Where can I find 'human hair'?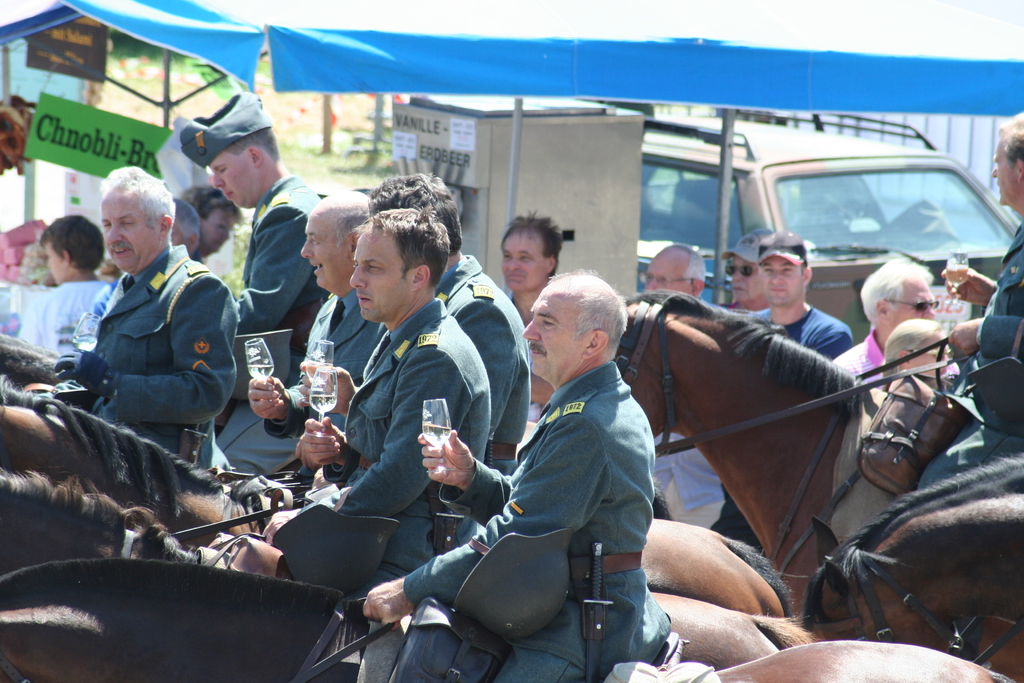
You can find it at locate(349, 198, 450, 293).
